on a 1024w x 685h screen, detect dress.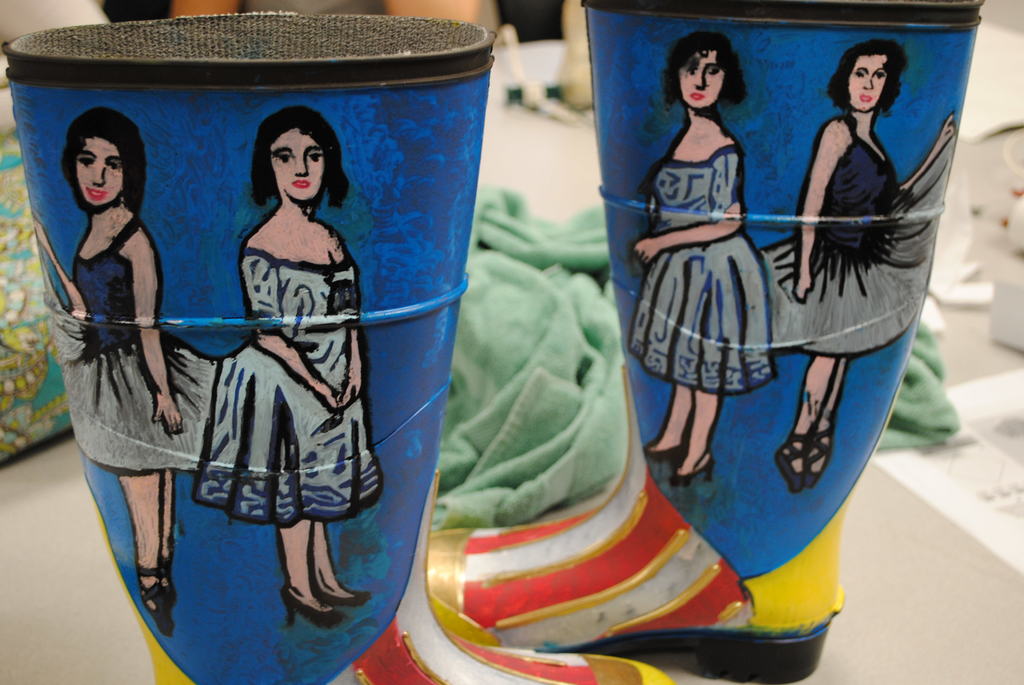
box(42, 216, 221, 475).
